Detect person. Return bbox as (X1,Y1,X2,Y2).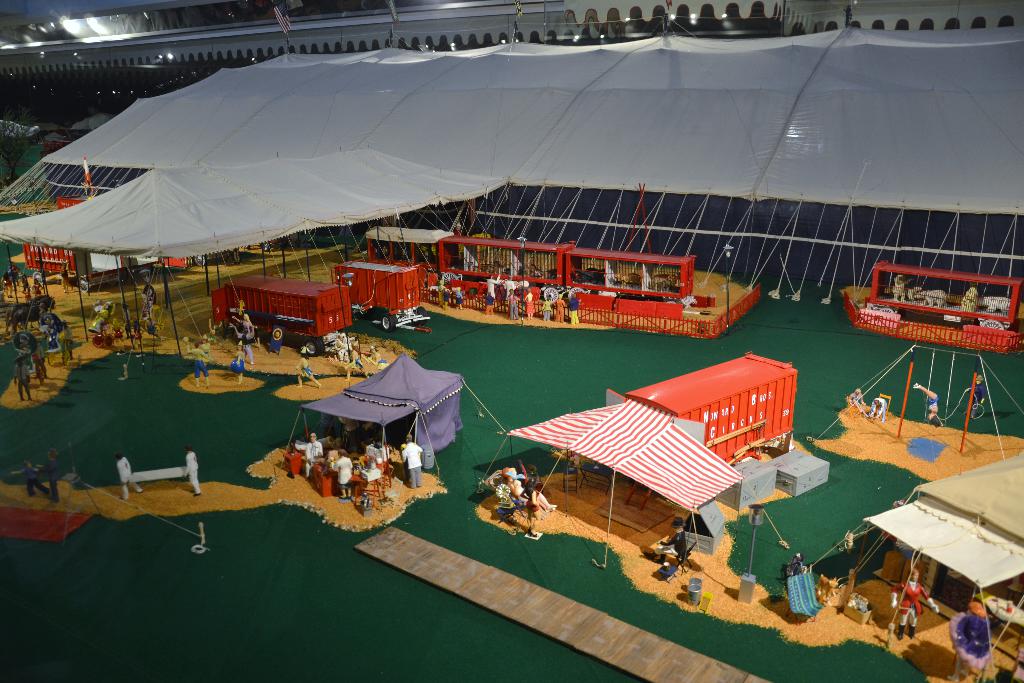
(912,383,943,440).
